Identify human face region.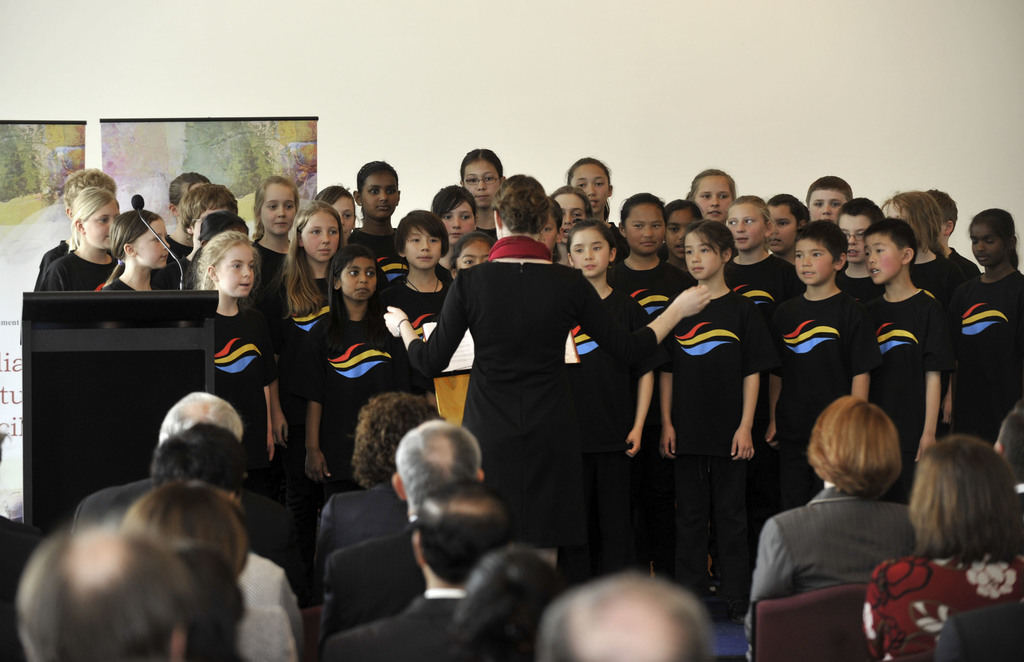
Region: detection(340, 256, 380, 302).
